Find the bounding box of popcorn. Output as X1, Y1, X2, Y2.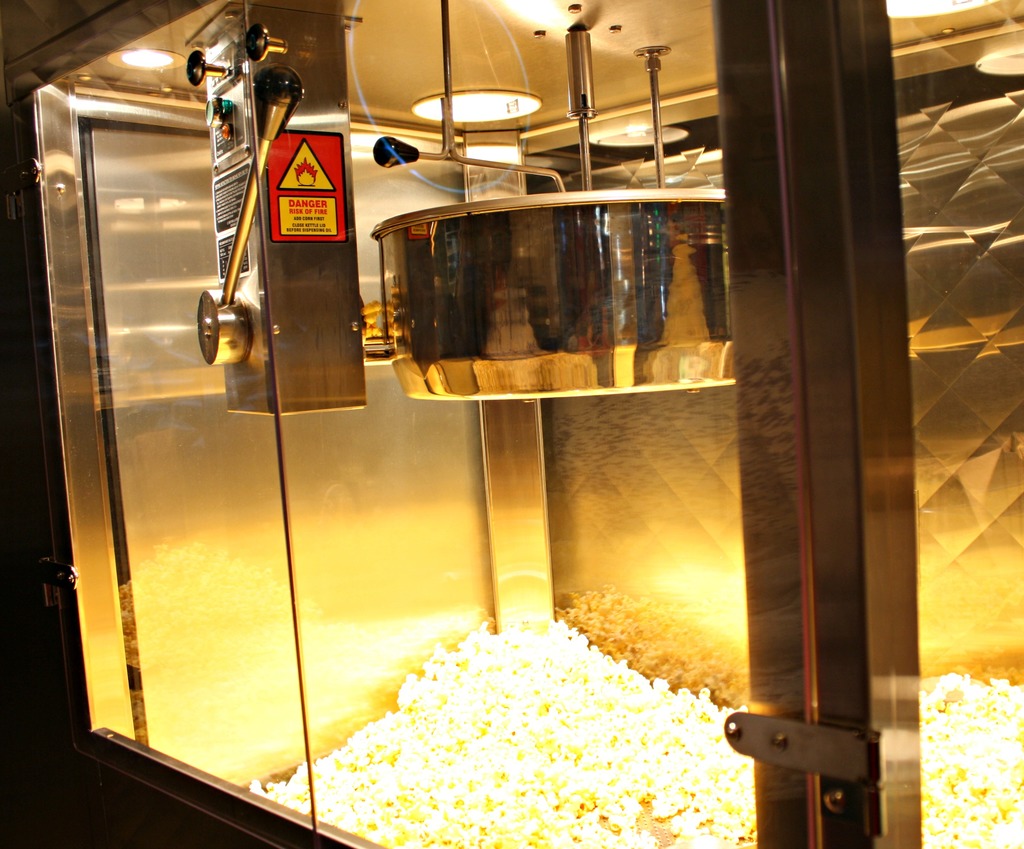
252, 624, 1023, 848.
